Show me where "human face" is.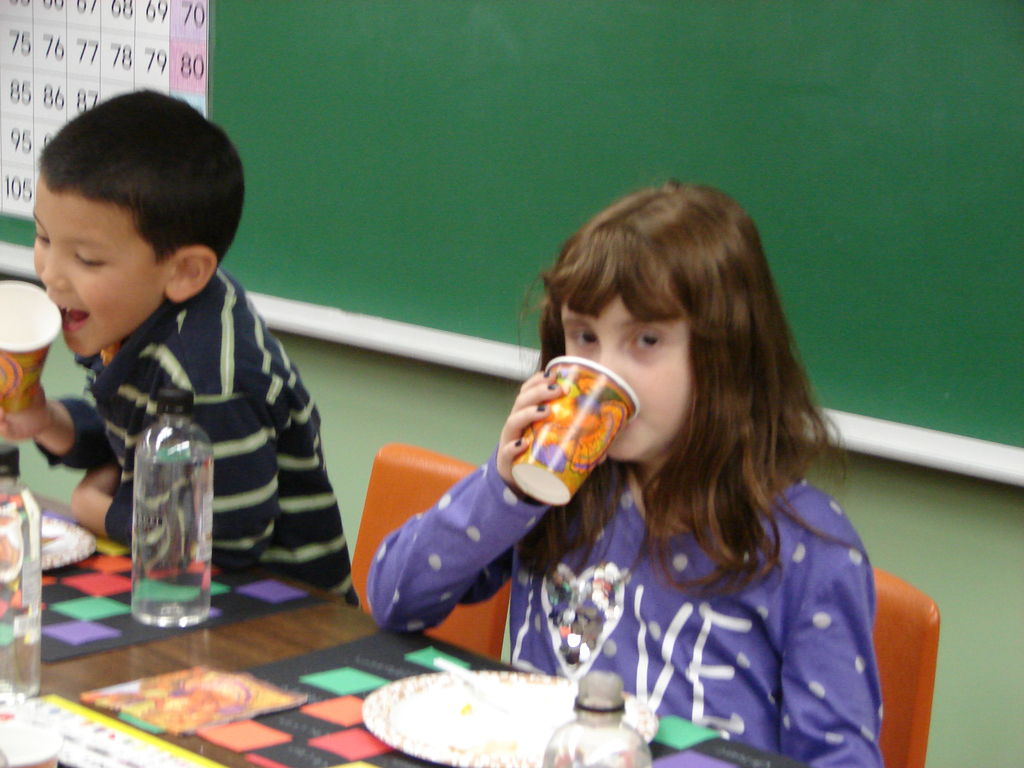
"human face" is at (x1=560, y1=290, x2=698, y2=461).
